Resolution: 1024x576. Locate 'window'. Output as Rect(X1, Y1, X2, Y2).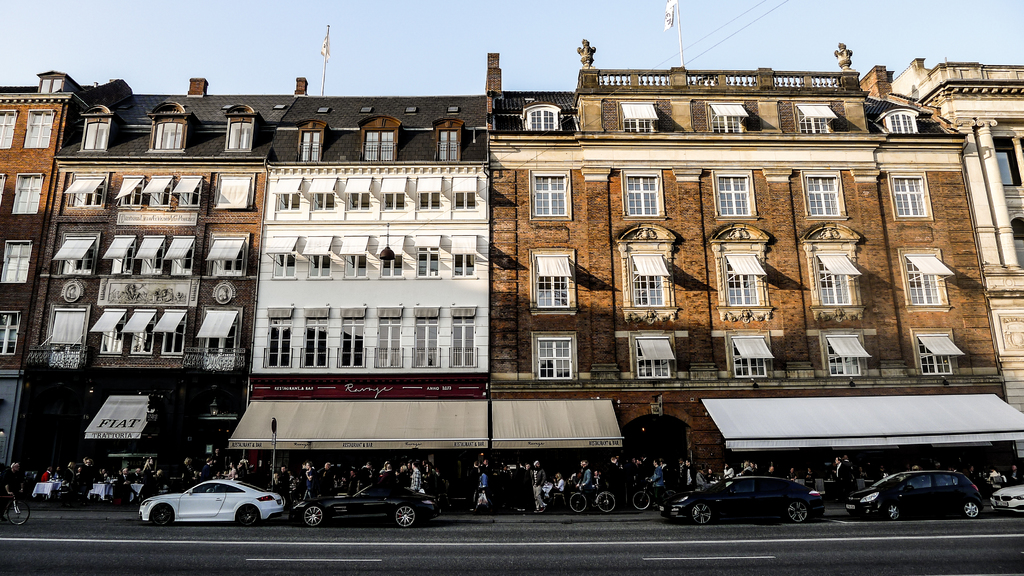
Rect(897, 248, 954, 312).
